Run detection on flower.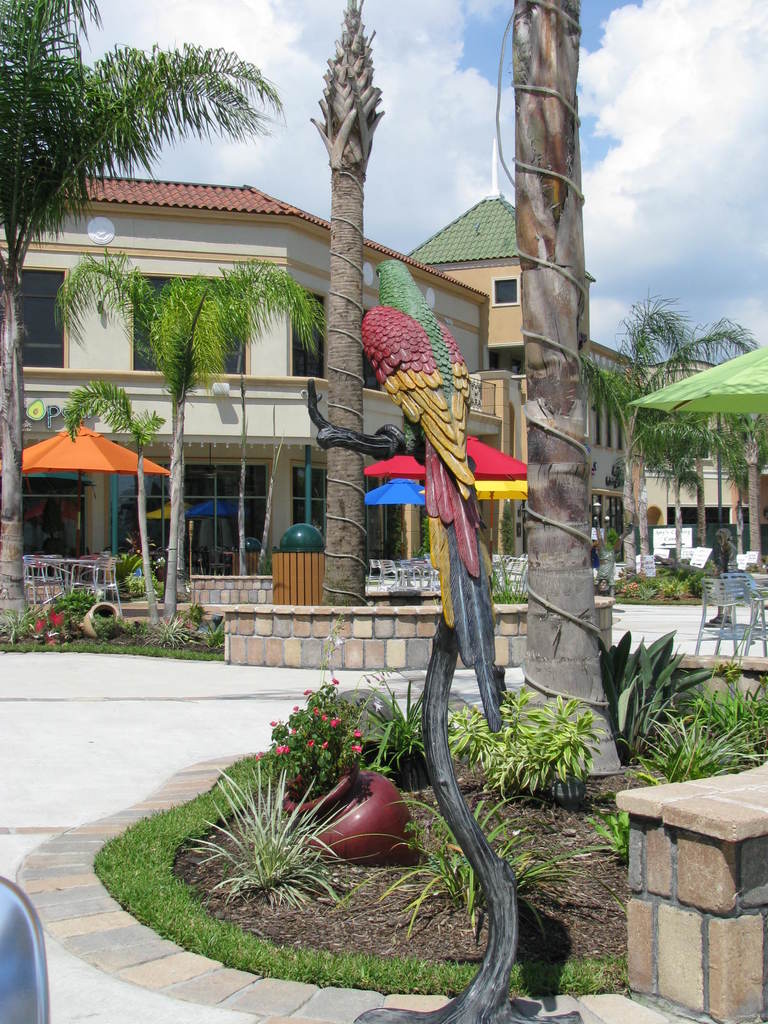
Result: locate(321, 743, 326, 746).
